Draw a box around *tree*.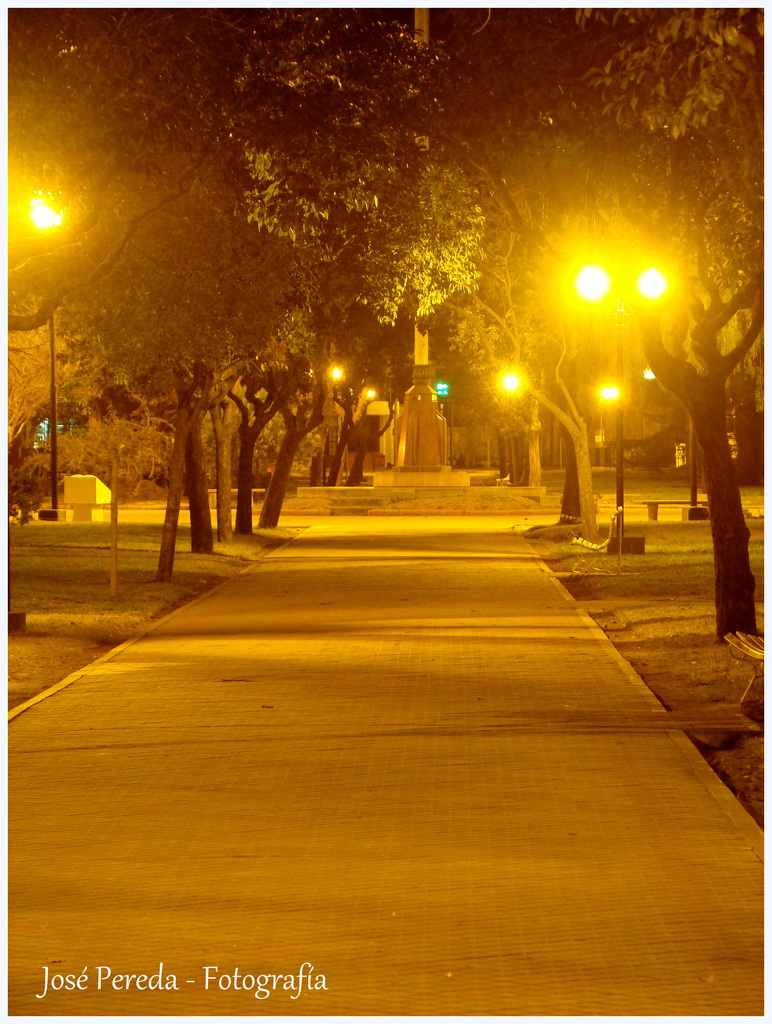
box(4, 12, 417, 538).
